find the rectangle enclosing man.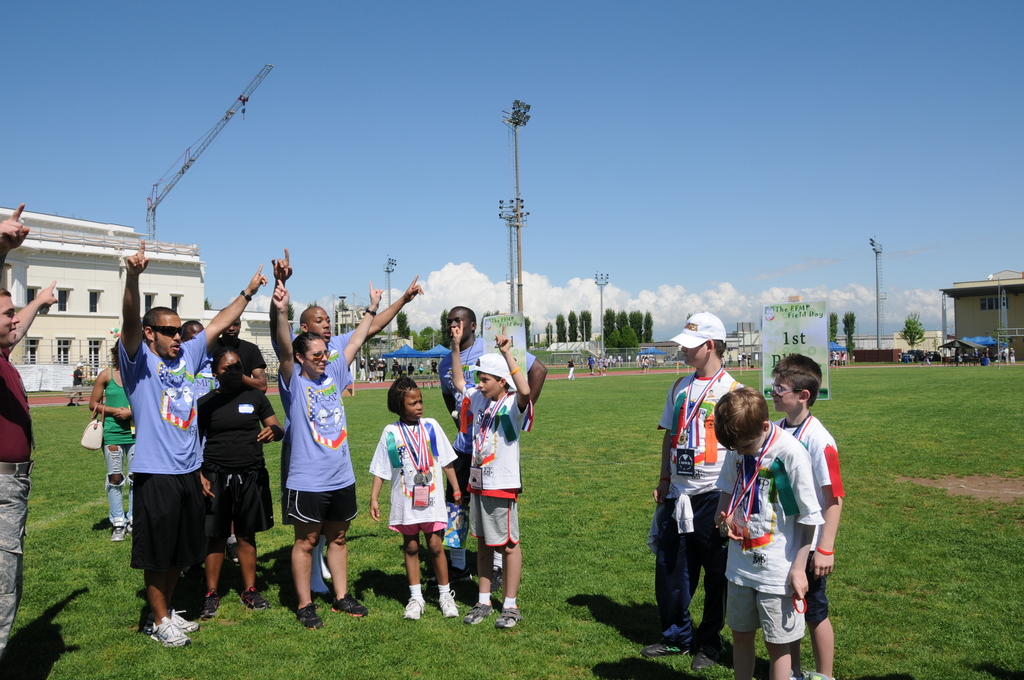
x1=0, y1=202, x2=60, y2=675.
